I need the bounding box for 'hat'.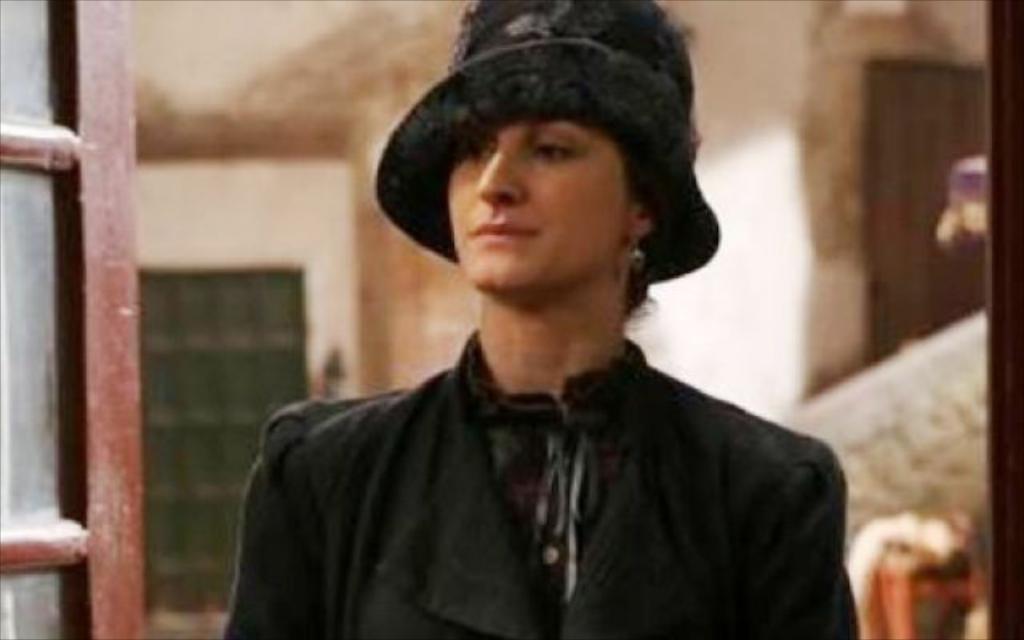
Here it is: left=373, top=0, right=720, bottom=286.
